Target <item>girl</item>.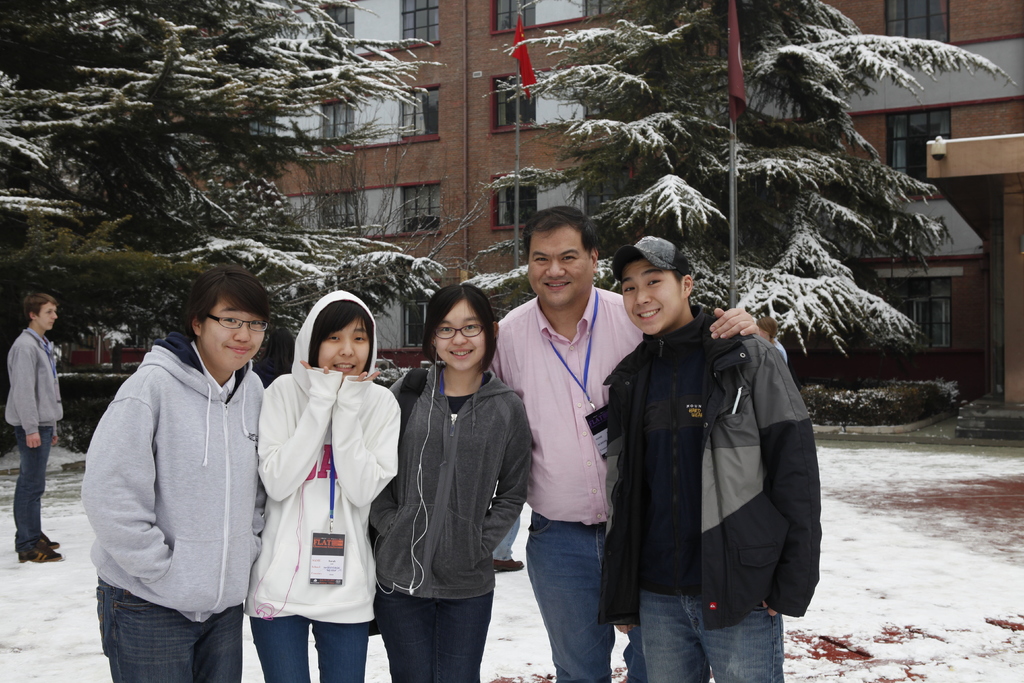
Target region: {"x1": 369, "y1": 282, "x2": 531, "y2": 682}.
